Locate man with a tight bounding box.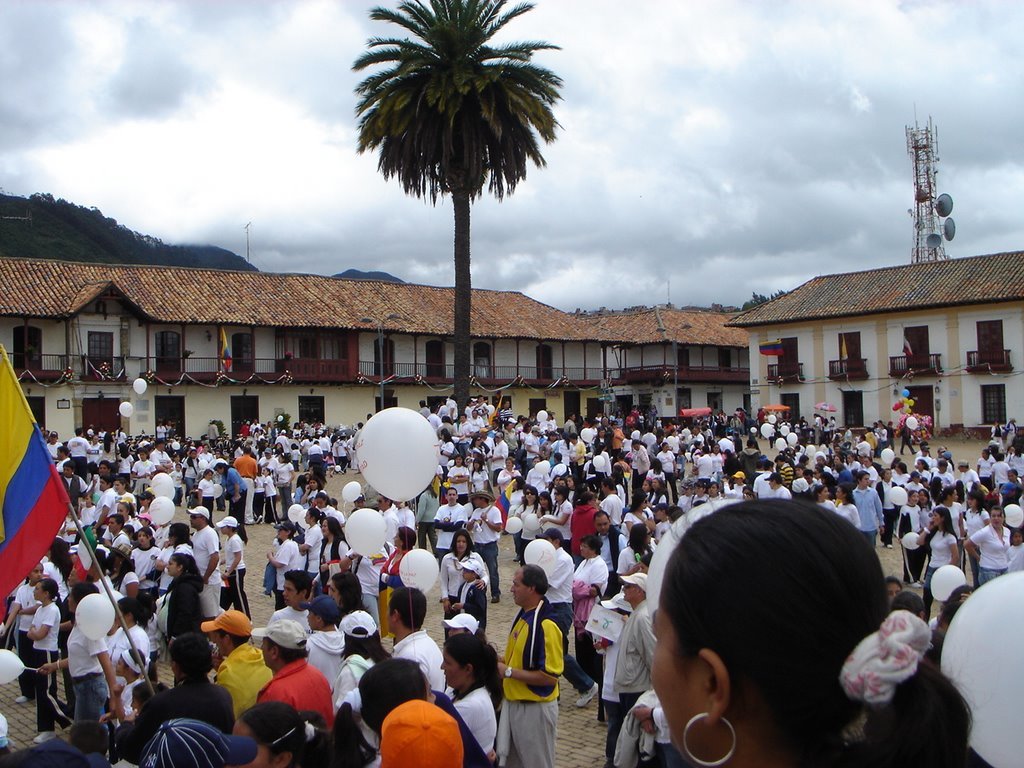
186, 507, 223, 620.
